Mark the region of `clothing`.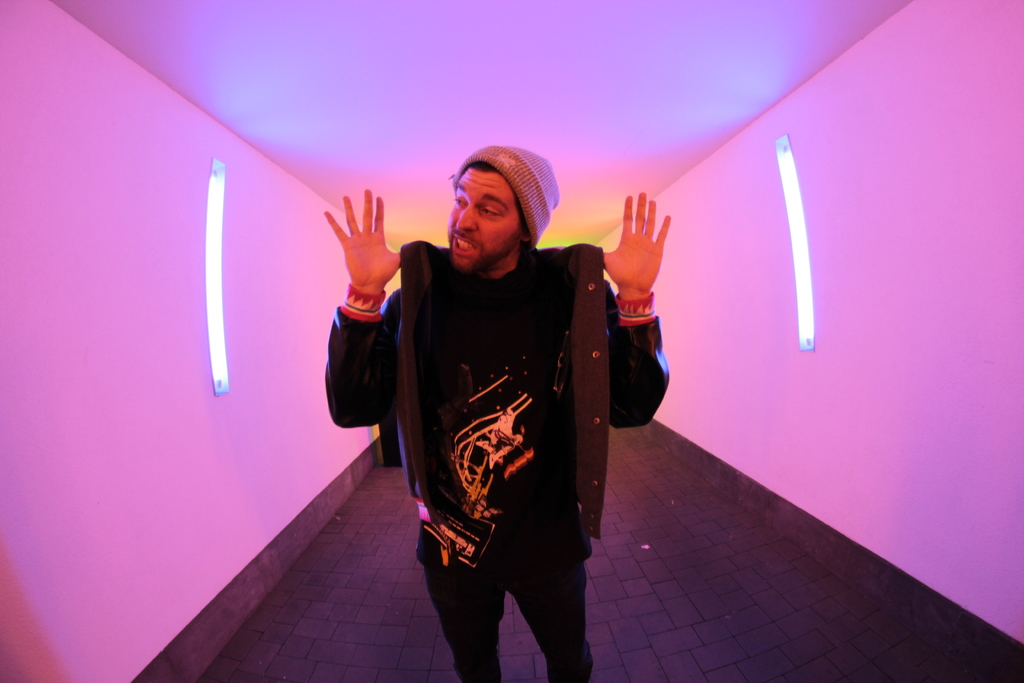
Region: bbox=(340, 225, 653, 635).
